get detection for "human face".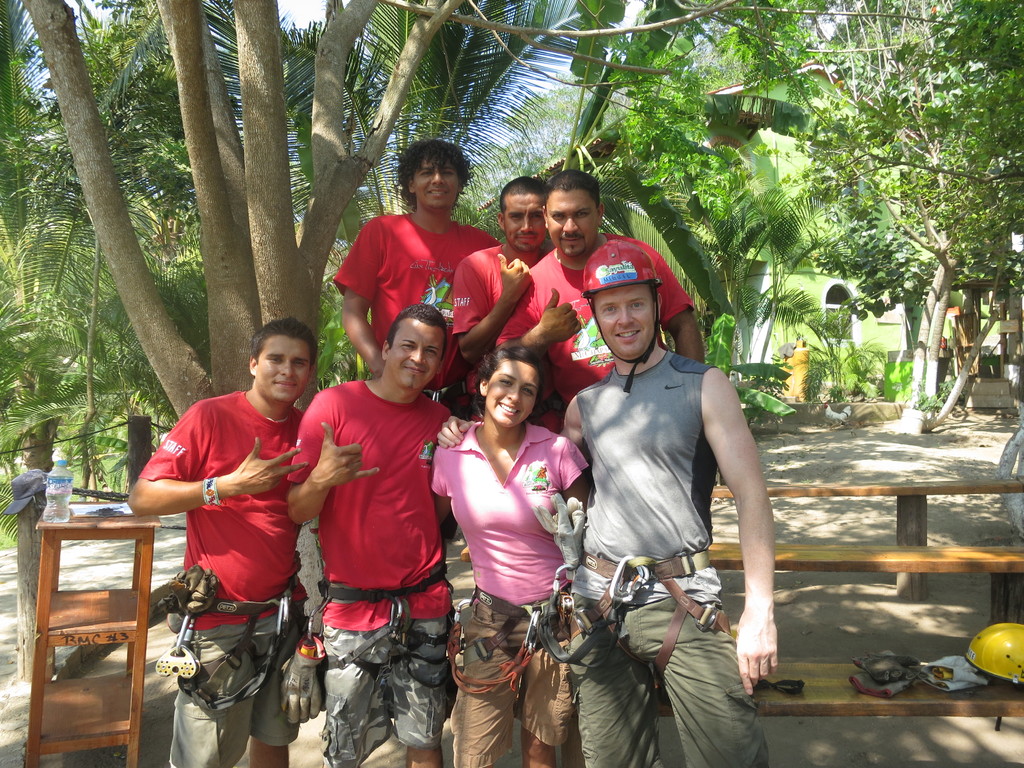
Detection: <region>592, 281, 659, 358</region>.
